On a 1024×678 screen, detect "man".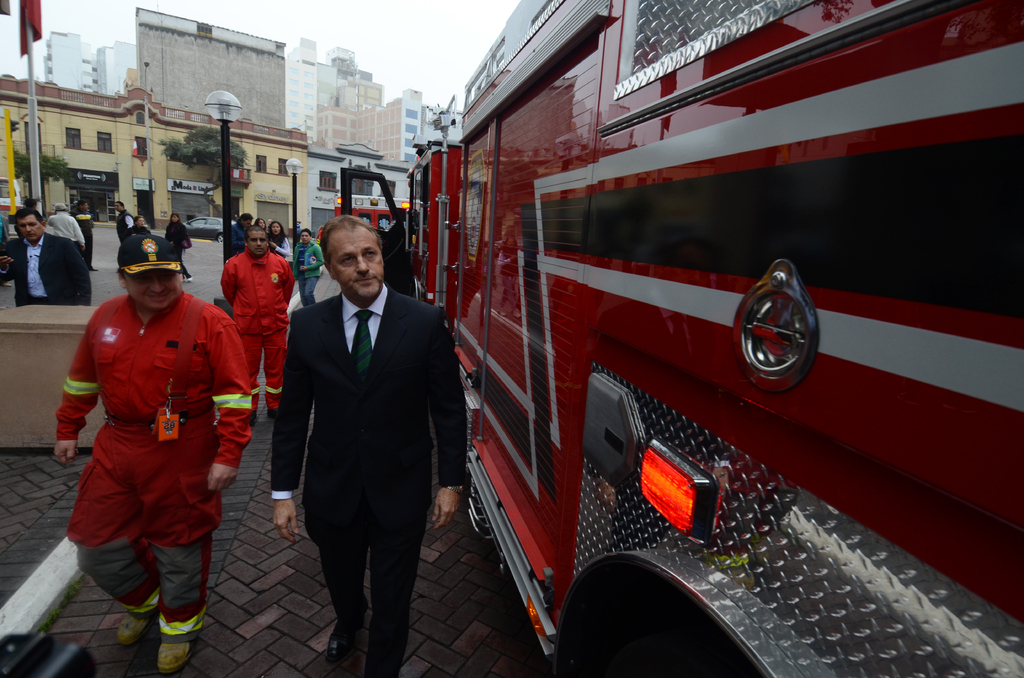
bbox(115, 201, 135, 270).
